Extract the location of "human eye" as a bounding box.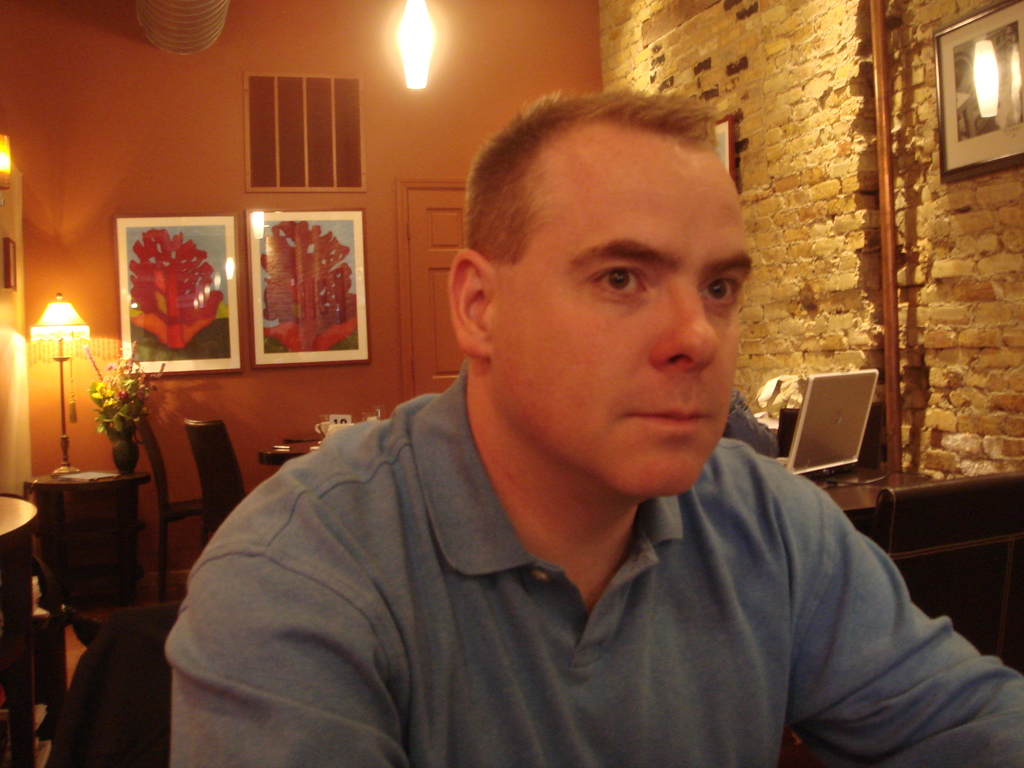
left=697, top=271, right=741, bottom=308.
